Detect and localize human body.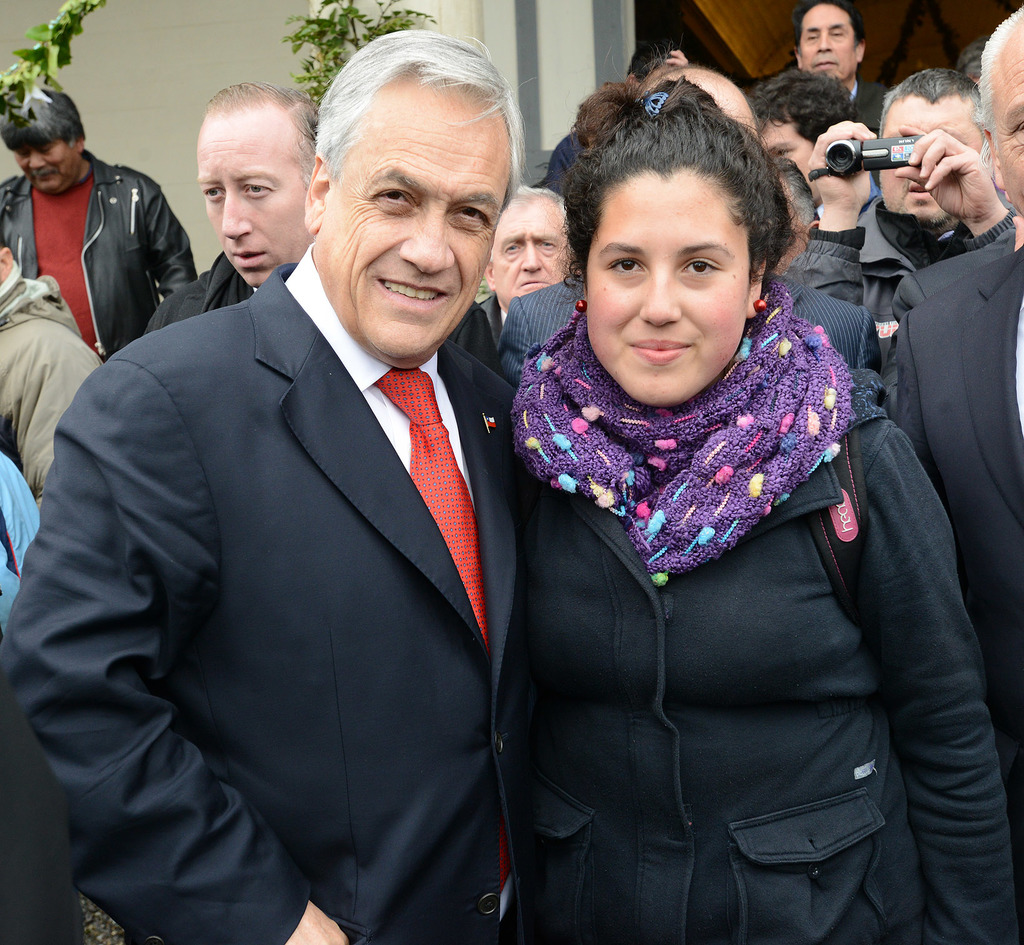
Localized at (x1=632, y1=52, x2=758, y2=163).
